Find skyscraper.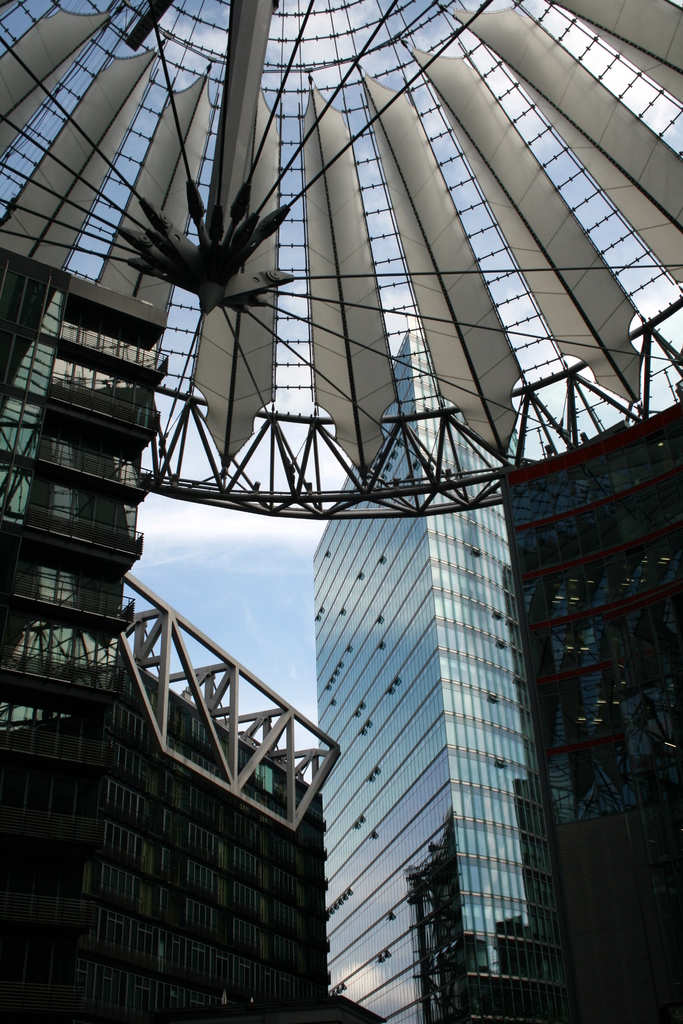
[x1=311, y1=343, x2=534, y2=1023].
